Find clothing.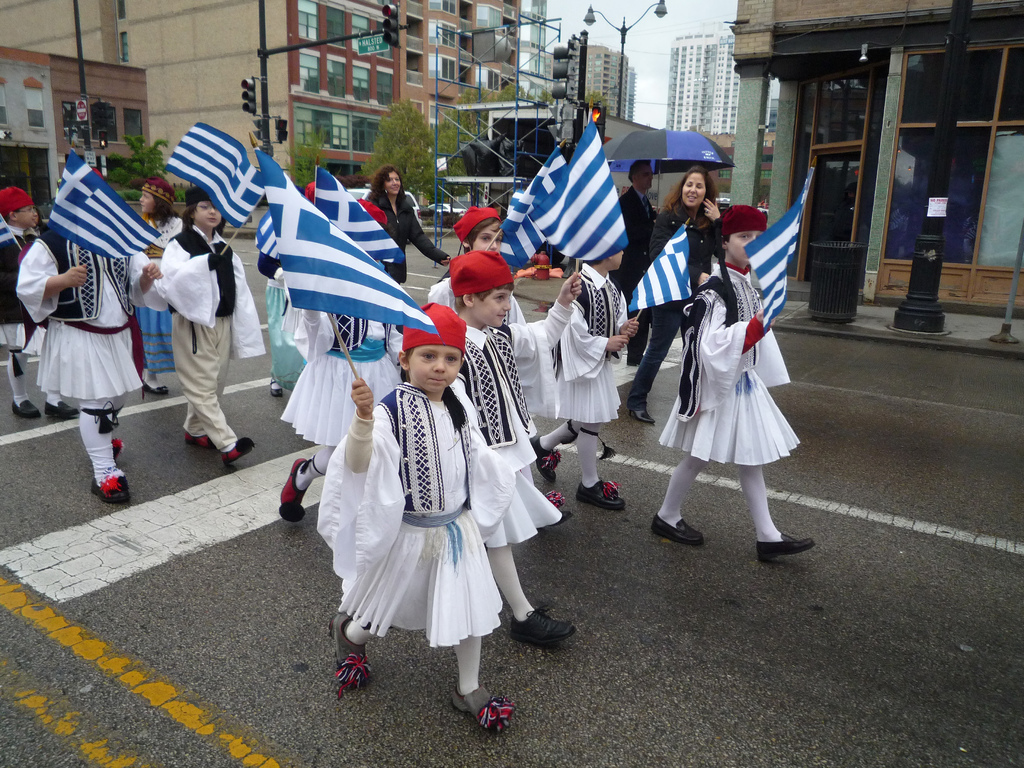
box(131, 218, 202, 374).
